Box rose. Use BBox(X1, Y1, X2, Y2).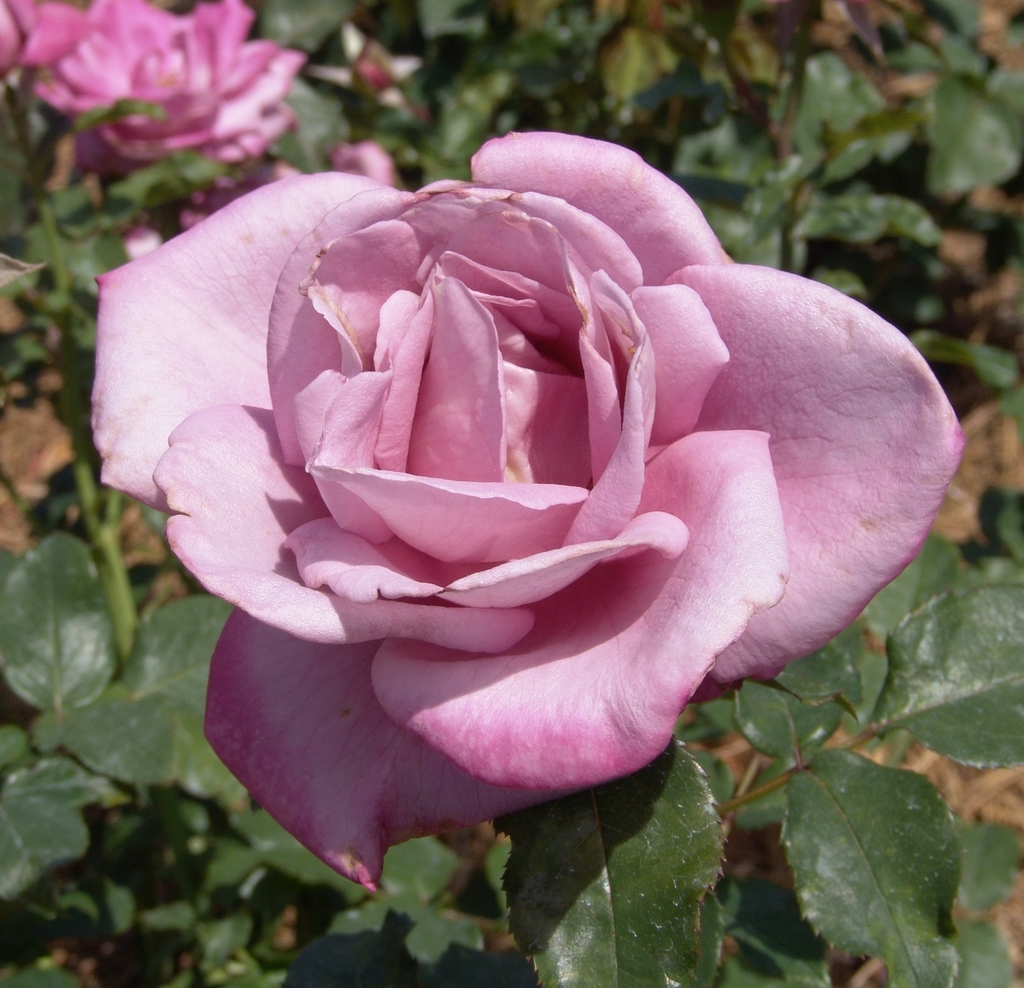
BBox(0, 0, 88, 69).
